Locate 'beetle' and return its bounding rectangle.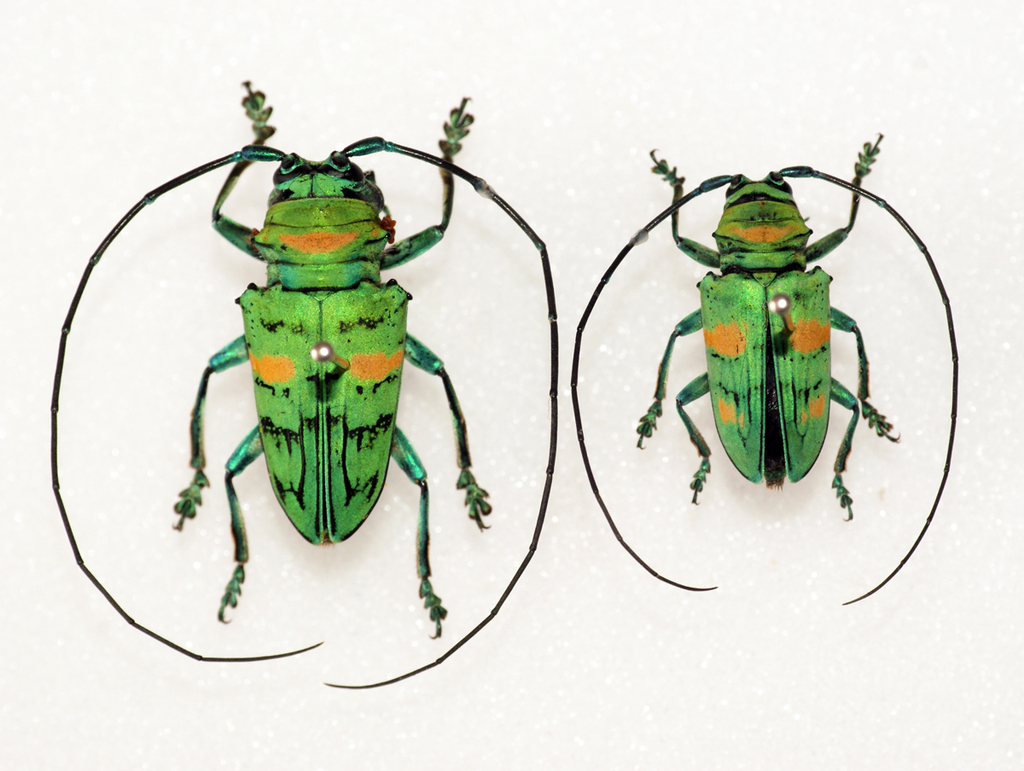
{"x1": 49, "y1": 76, "x2": 556, "y2": 692}.
